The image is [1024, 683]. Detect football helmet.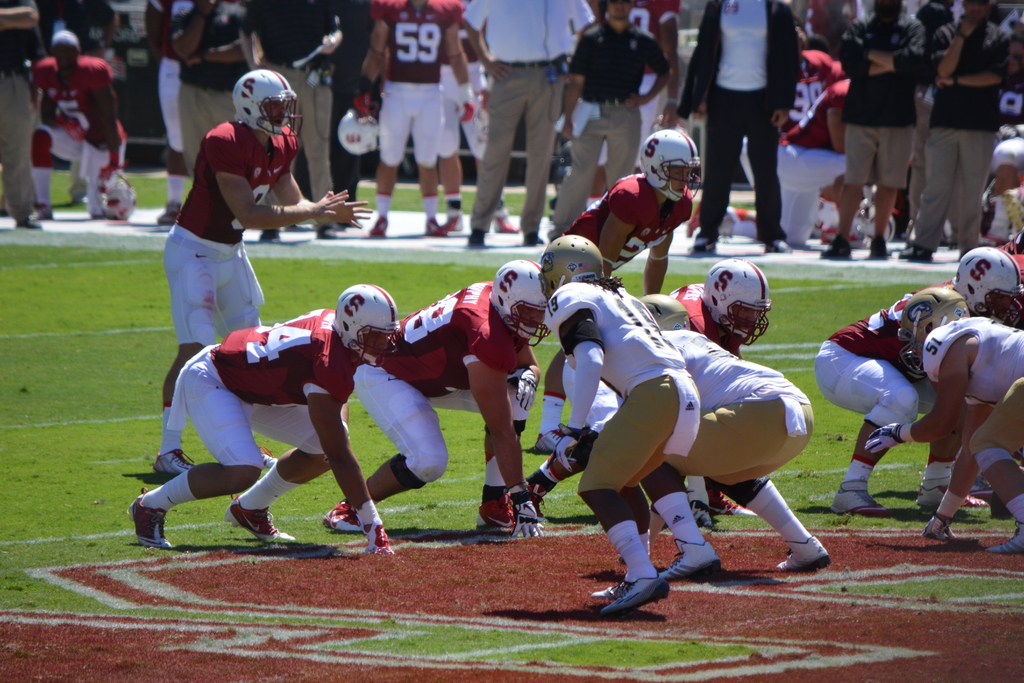
Detection: [left=638, top=129, right=702, bottom=202].
